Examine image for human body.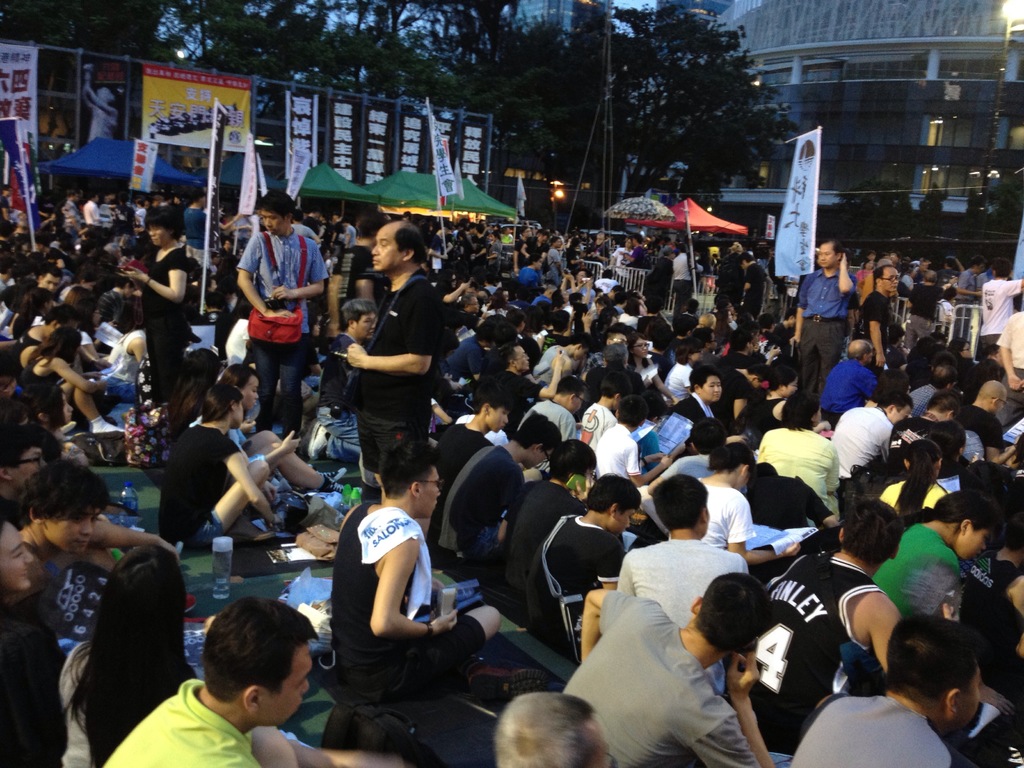
Examination result: BBox(545, 250, 562, 283).
